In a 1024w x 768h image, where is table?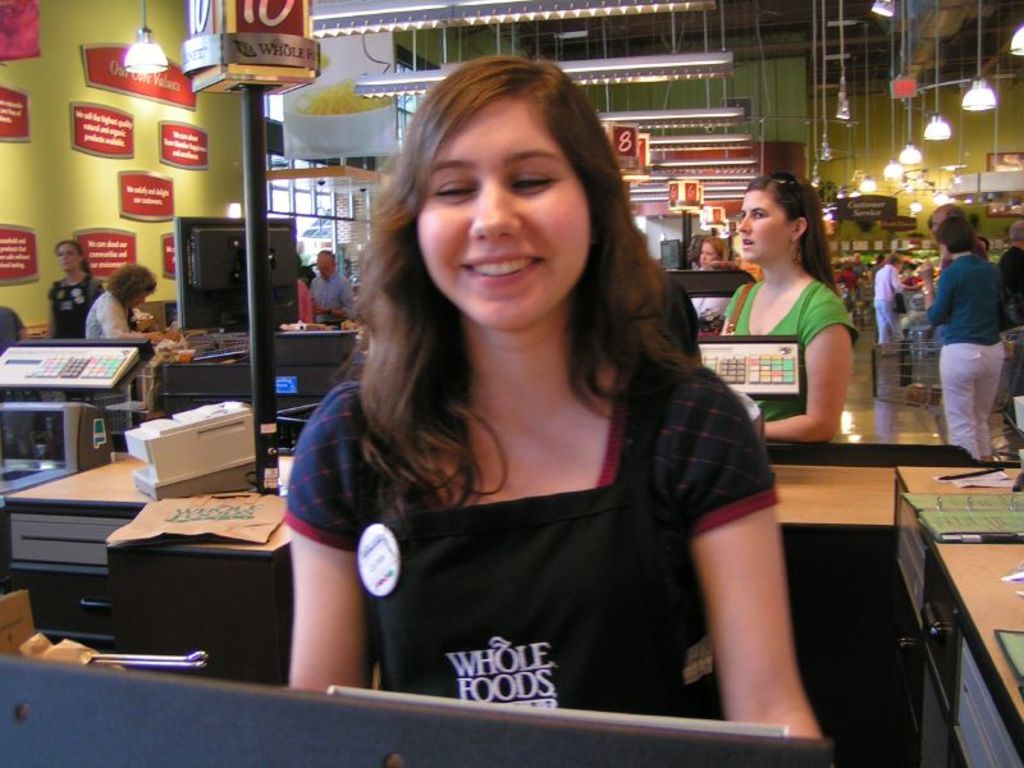
left=890, top=453, right=1023, bottom=767.
